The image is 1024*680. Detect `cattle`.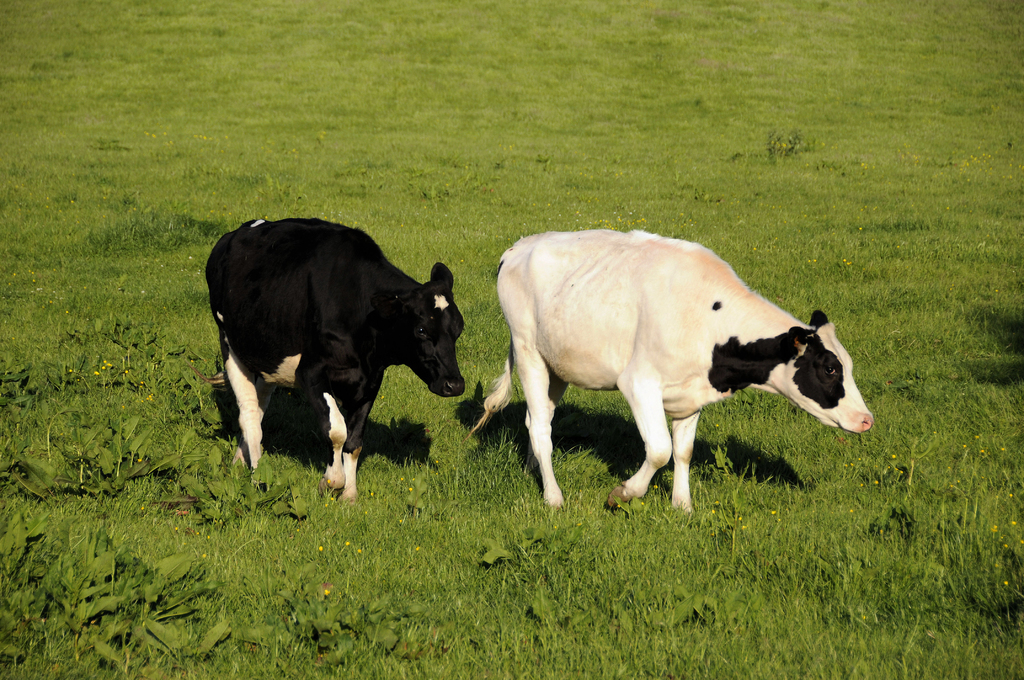
Detection: 202,218,482,500.
